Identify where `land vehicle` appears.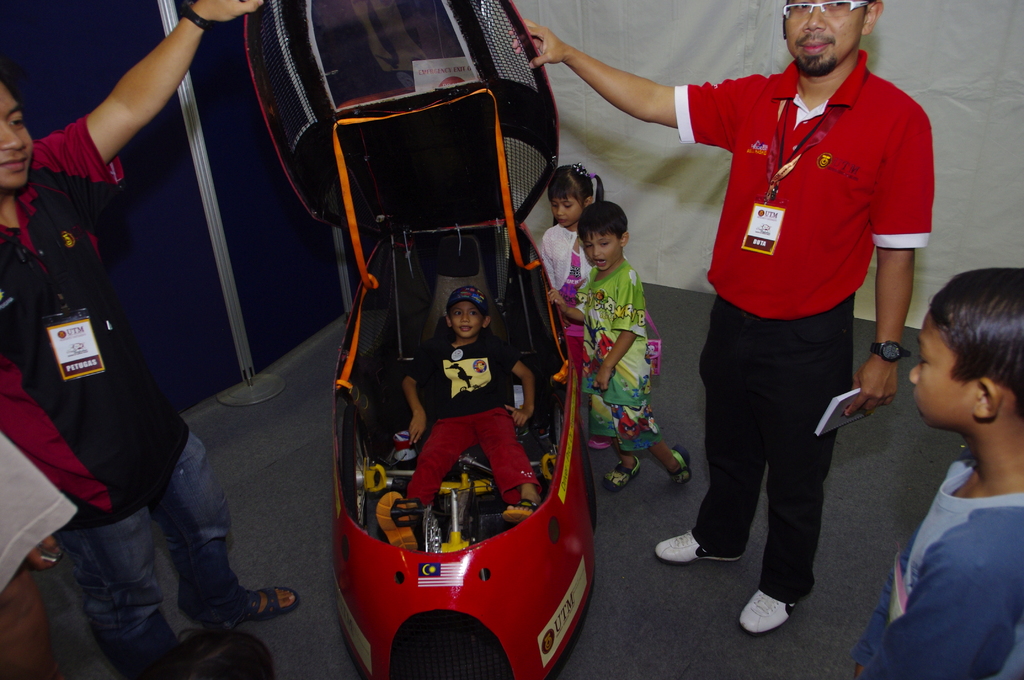
Appears at l=232, t=0, r=584, b=679.
